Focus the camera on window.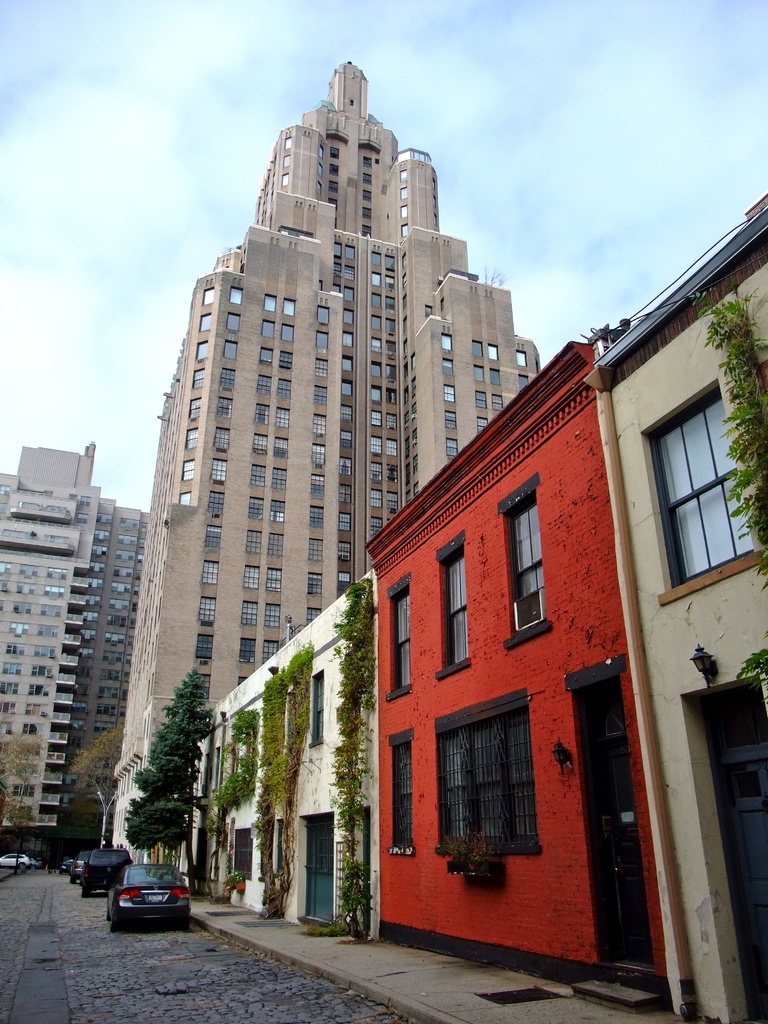
Focus region: 265/568/279/588.
